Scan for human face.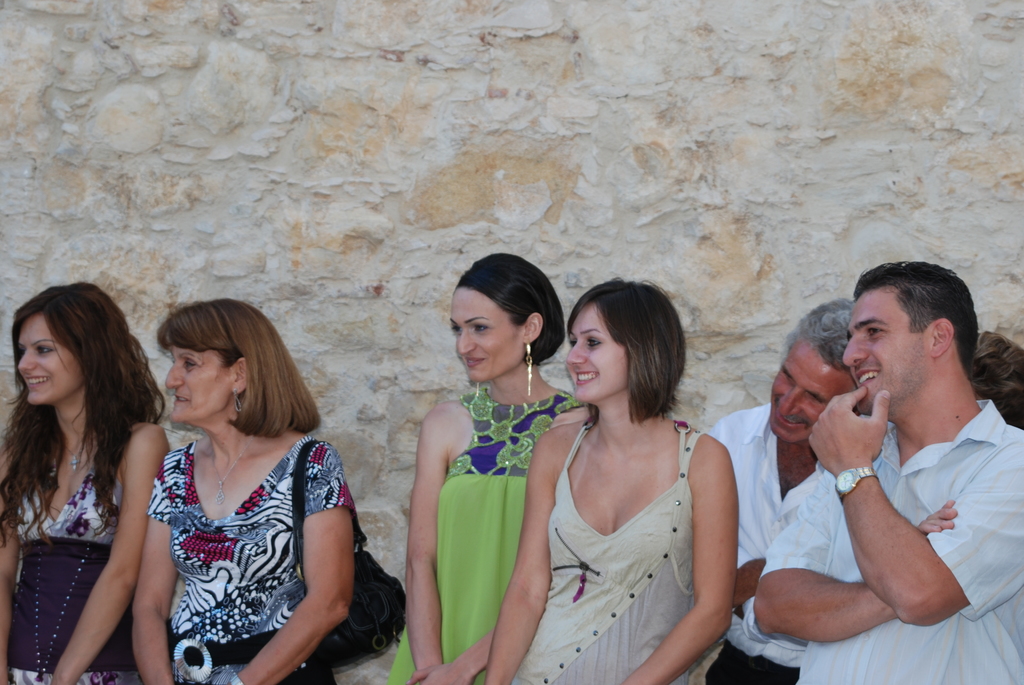
Scan result: 12, 312, 86, 415.
